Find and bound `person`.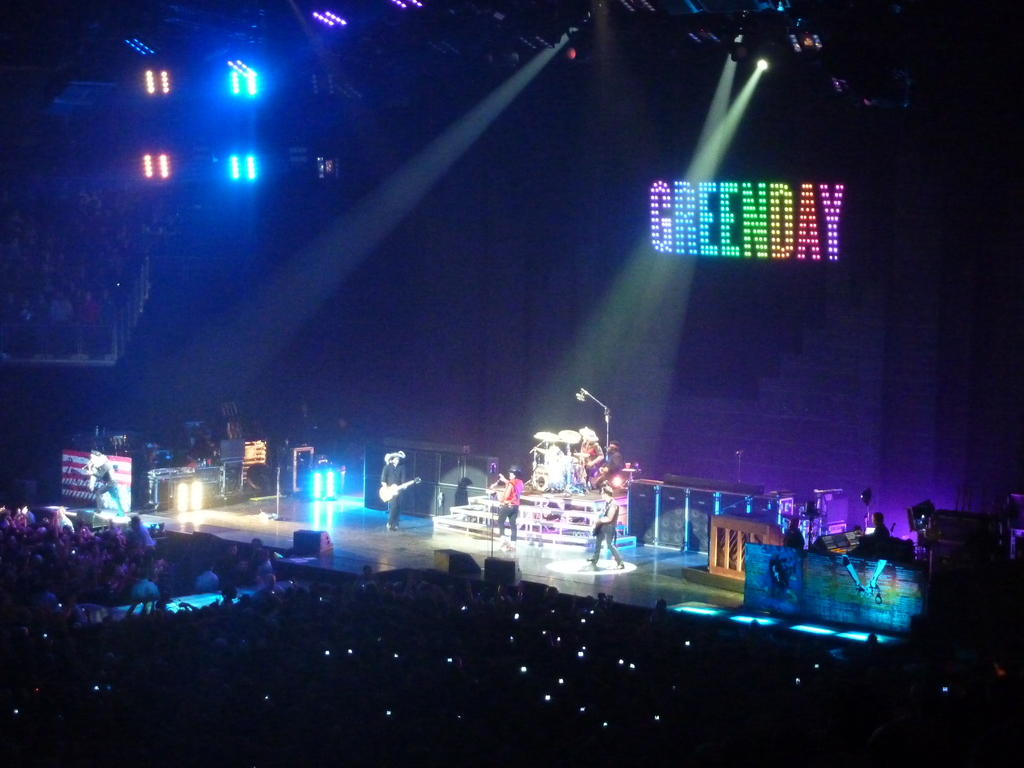
Bound: BBox(79, 454, 122, 522).
